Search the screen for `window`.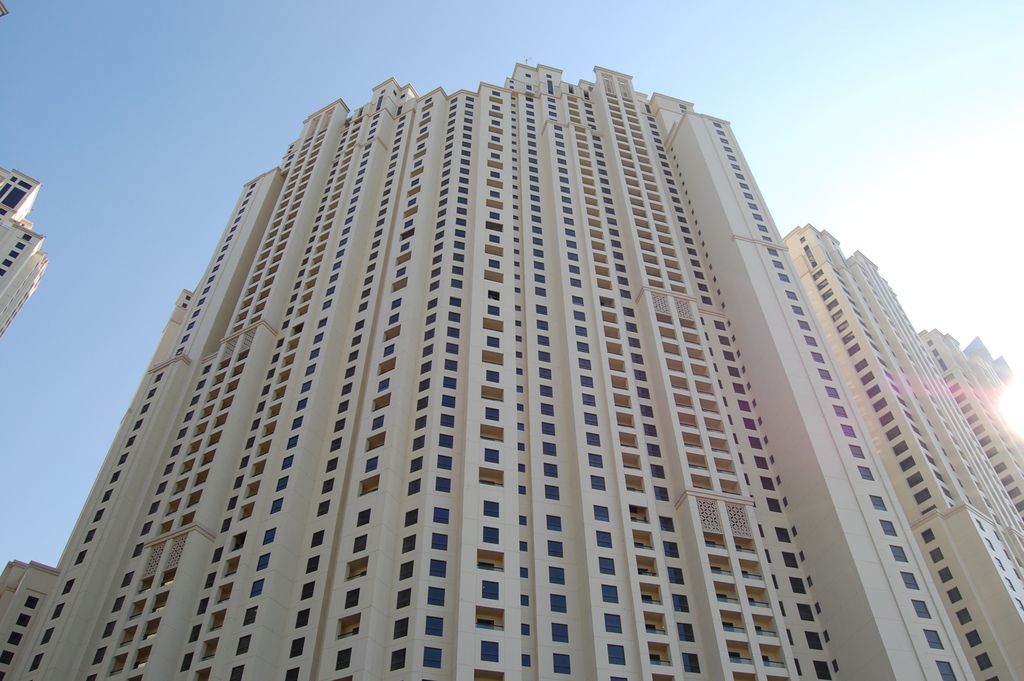
Found at l=620, t=306, r=635, b=318.
